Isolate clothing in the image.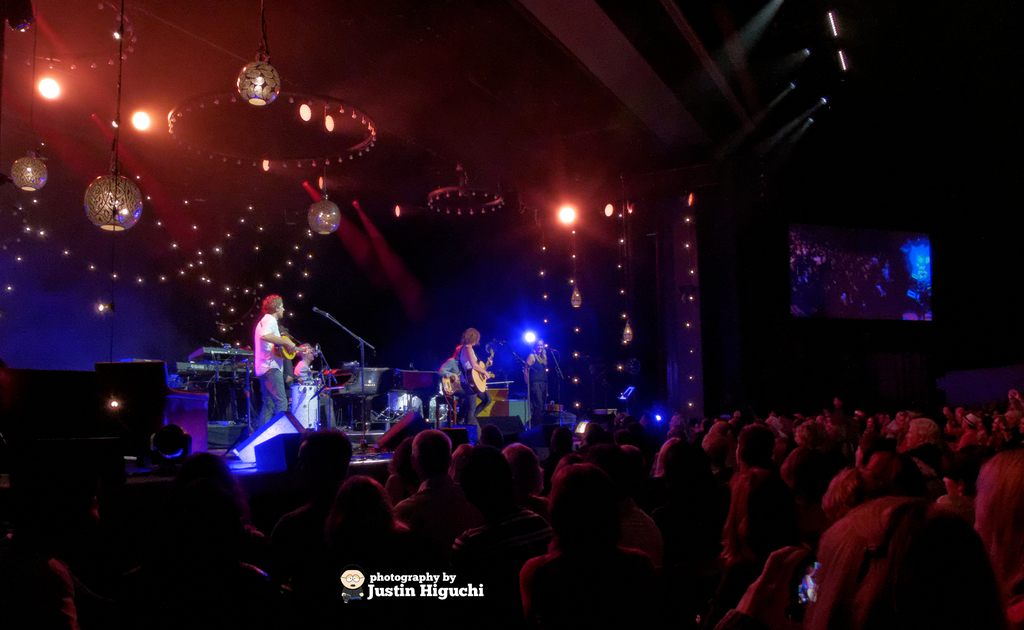
Isolated region: {"left": 244, "top": 319, "right": 294, "bottom": 442}.
